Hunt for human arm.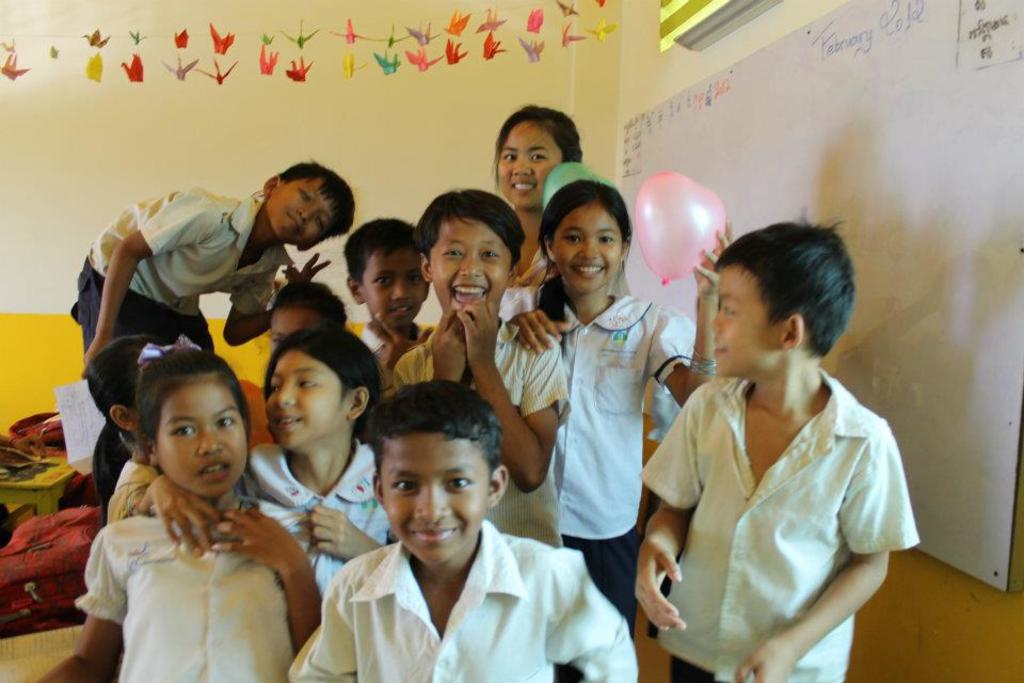
Hunted down at box=[438, 301, 563, 490].
